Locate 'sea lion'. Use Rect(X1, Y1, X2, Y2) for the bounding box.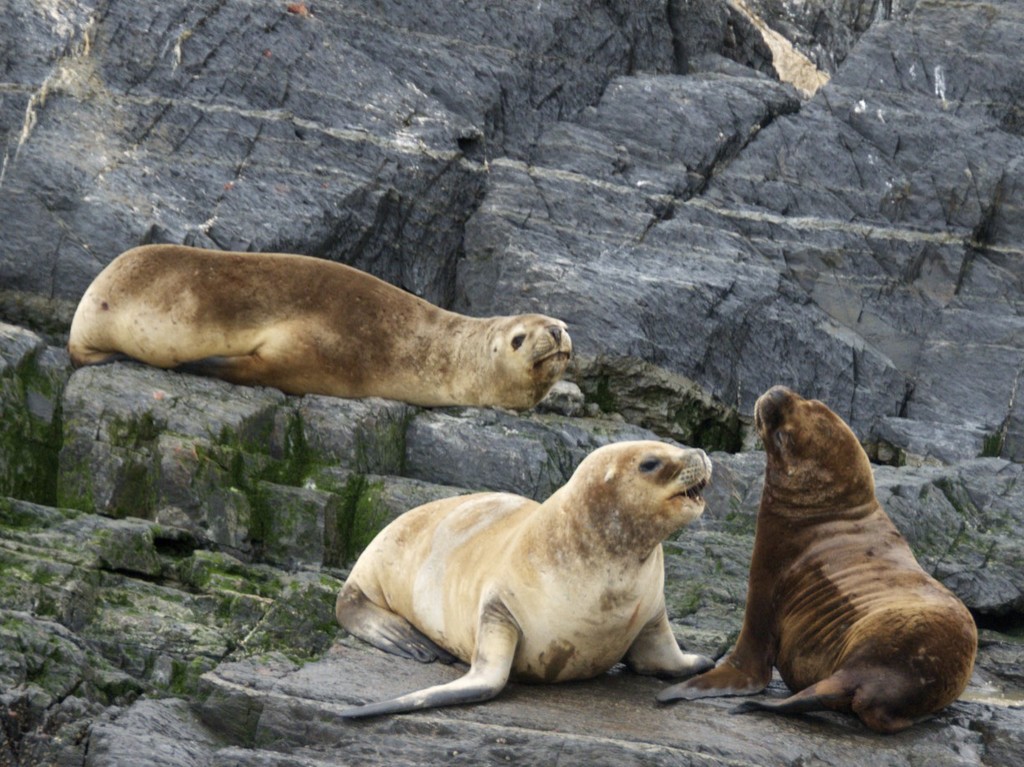
Rect(657, 386, 975, 739).
